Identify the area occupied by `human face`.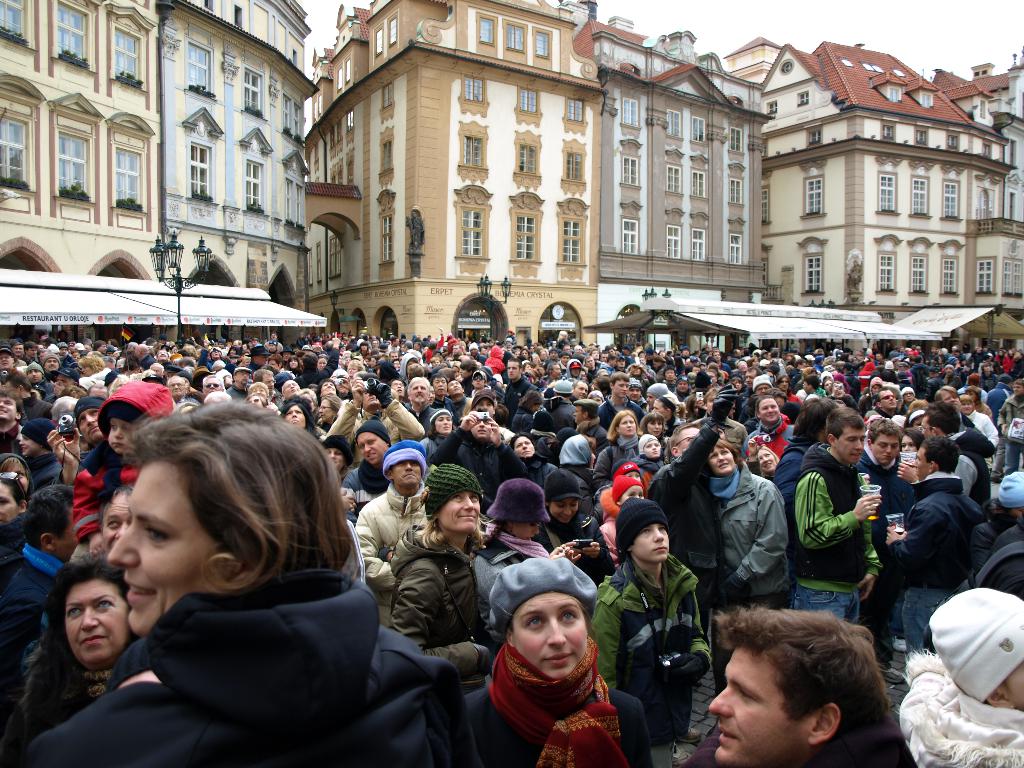
Area: {"left": 109, "top": 458, "right": 214, "bottom": 634}.
